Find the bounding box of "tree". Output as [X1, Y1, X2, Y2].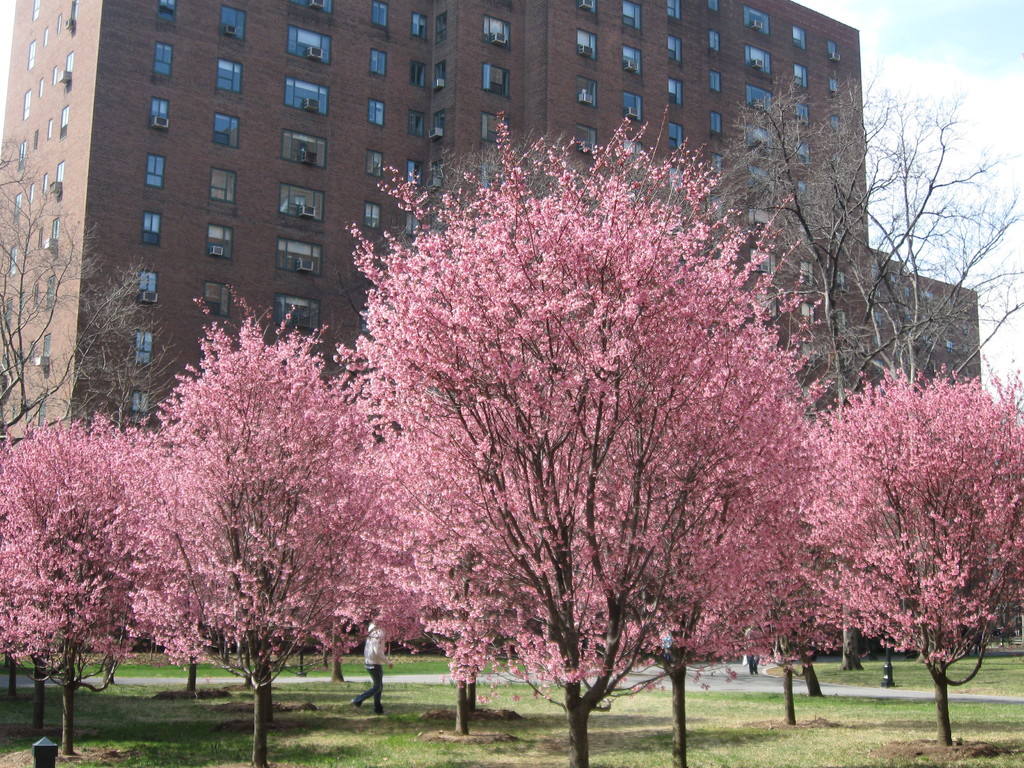
[817, 366, 1023, 746].
